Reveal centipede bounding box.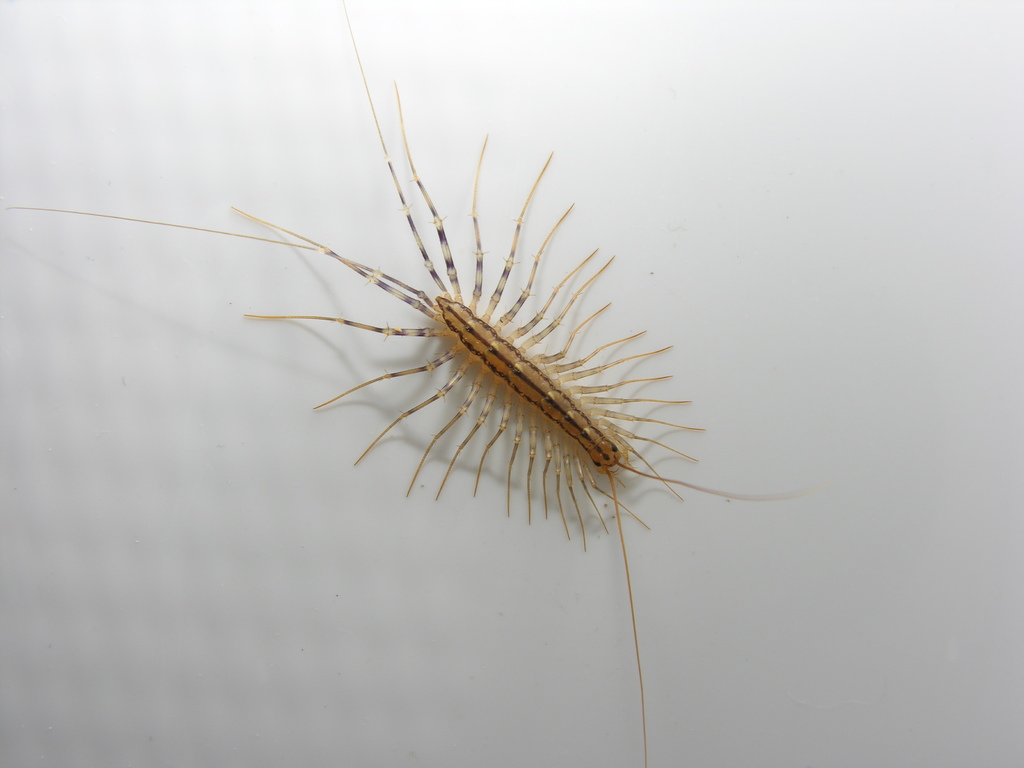
Revealed: rect(0, 0, 807, 767).
